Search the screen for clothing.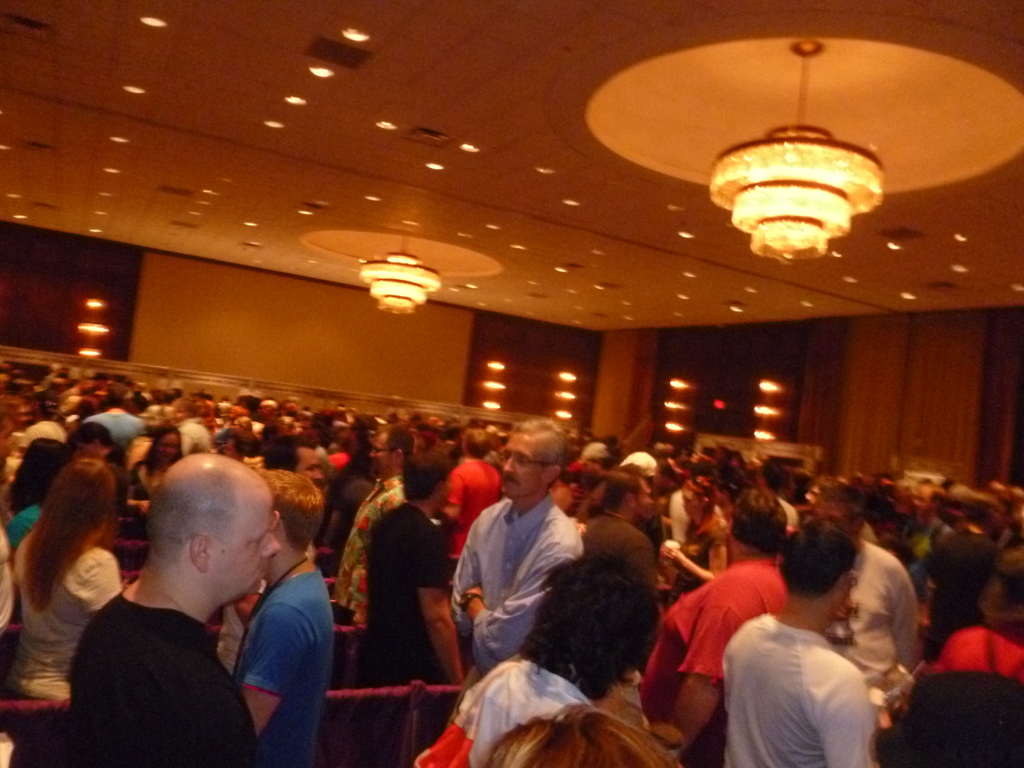
Found at 554, 516, 656, 591.
